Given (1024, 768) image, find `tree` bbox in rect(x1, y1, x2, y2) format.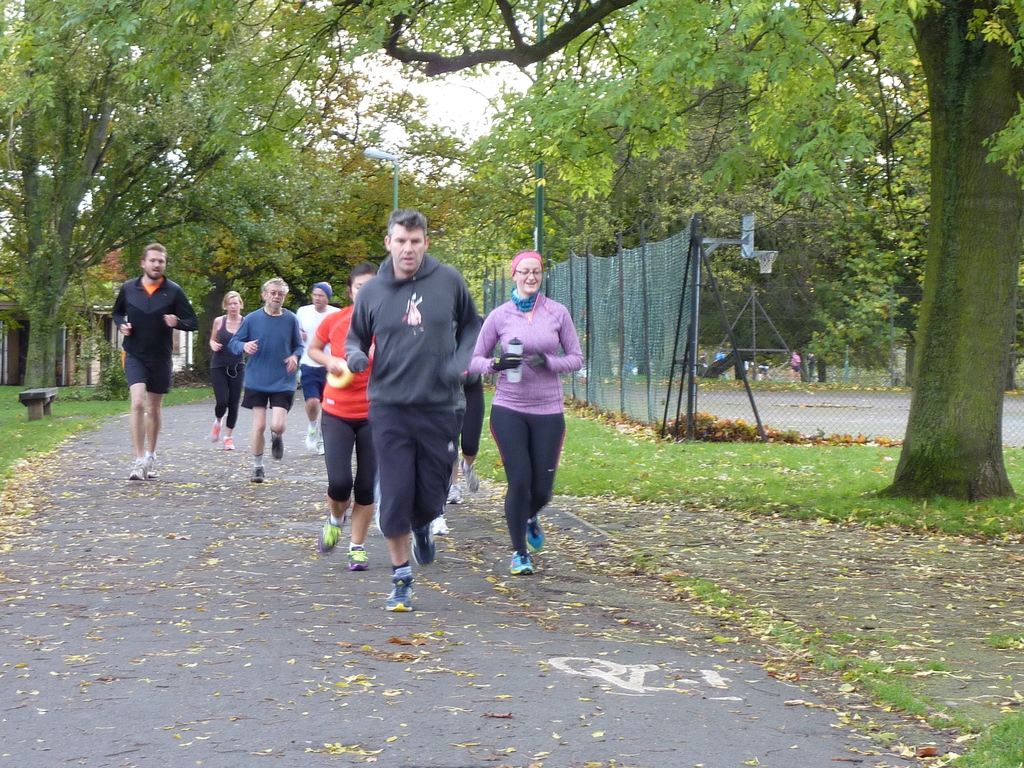
rect(514, 0, 801, 346).
